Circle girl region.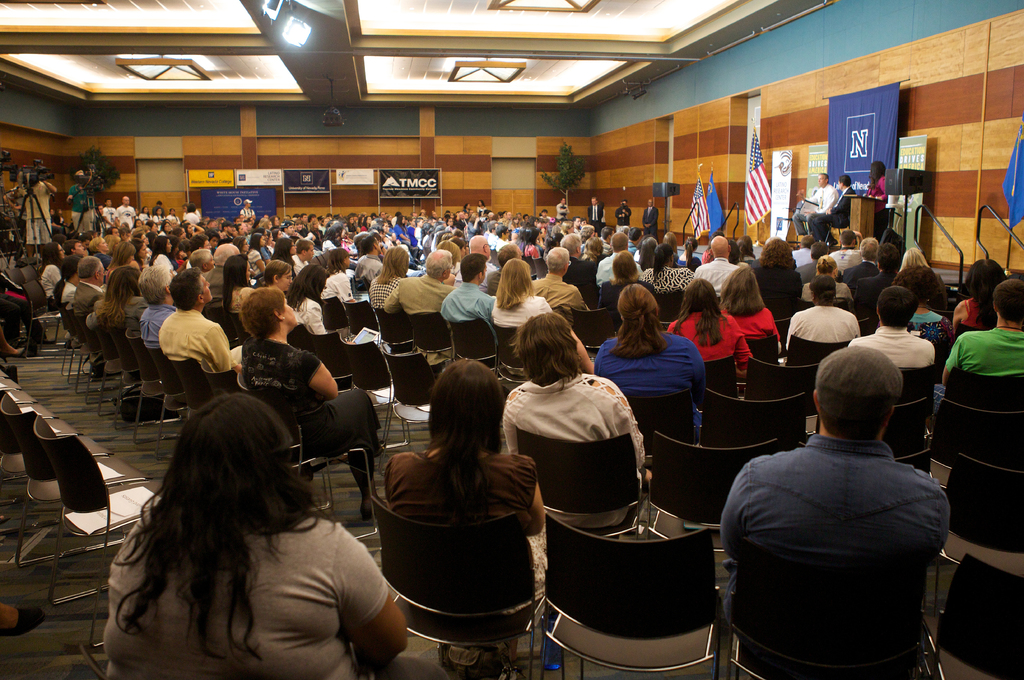
Region: 502:312:654:528.
